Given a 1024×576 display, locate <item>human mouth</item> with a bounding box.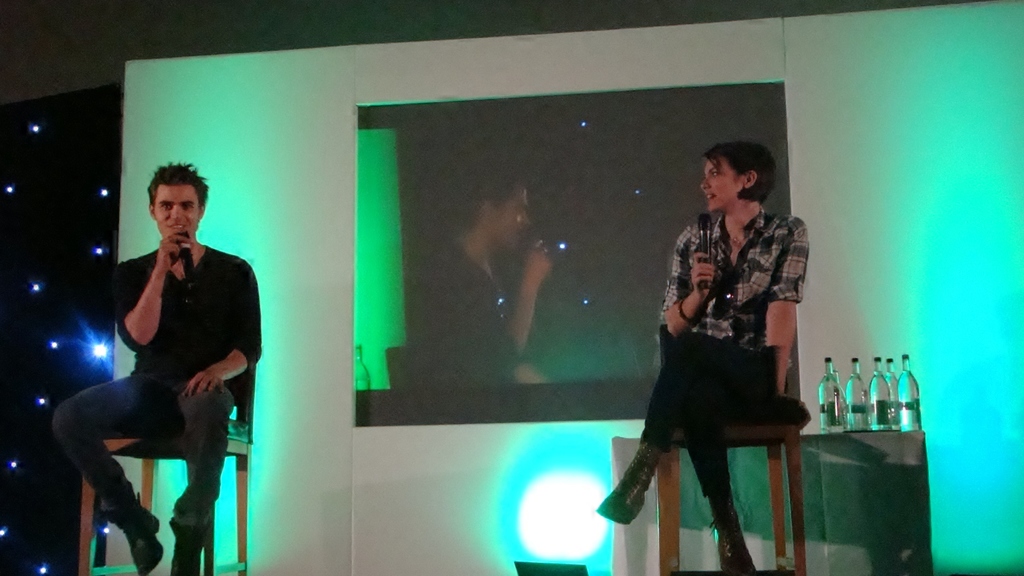
Located: region(517, 228, 522, 236).
